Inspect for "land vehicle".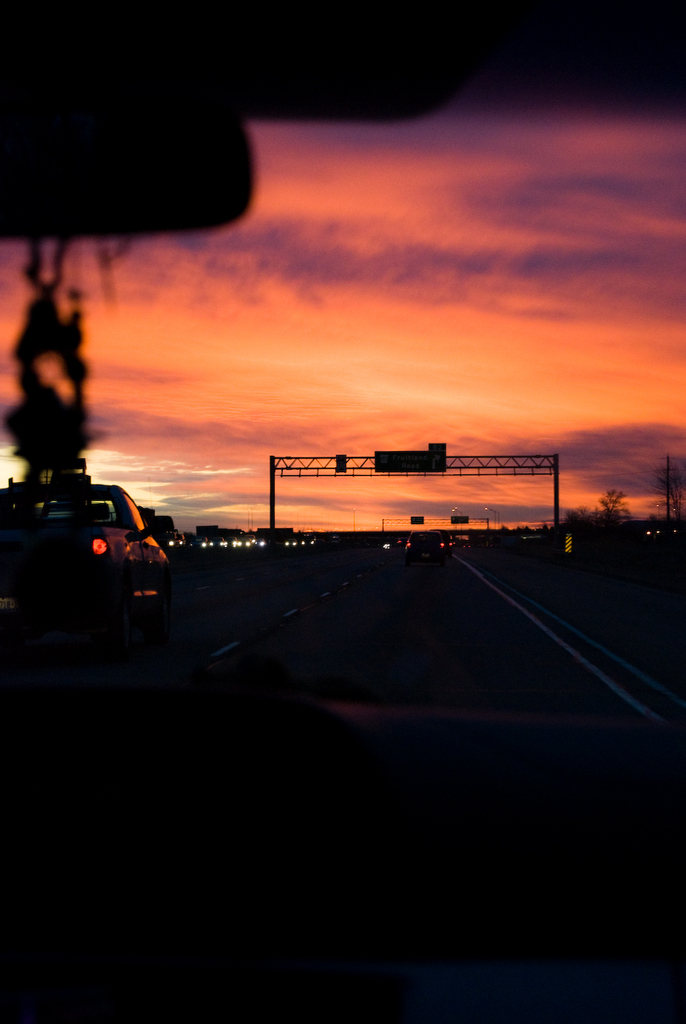
Inspection: (16,427,177,666).
